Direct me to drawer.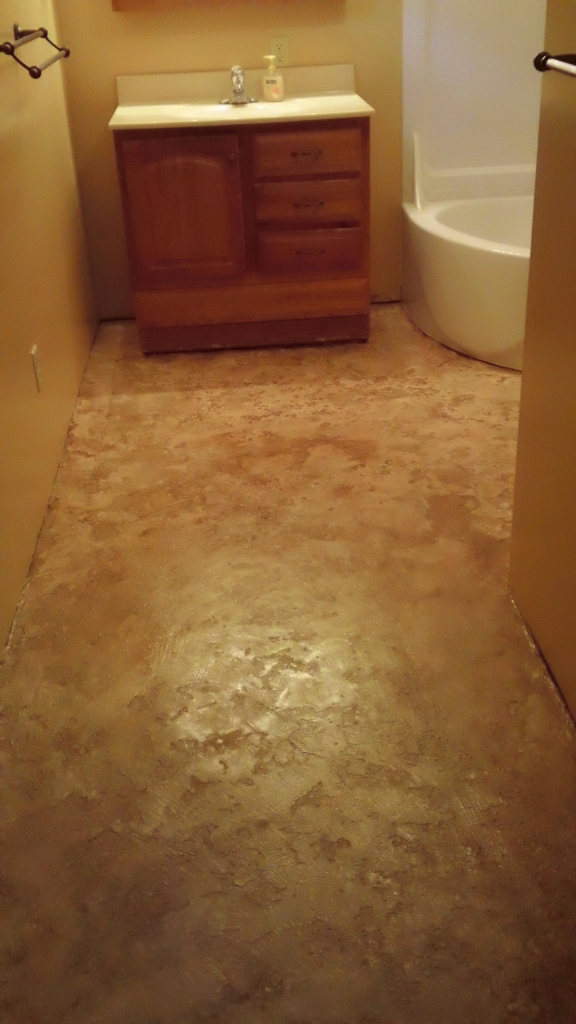
Direction: bbox(243, 230, 362, 274).
